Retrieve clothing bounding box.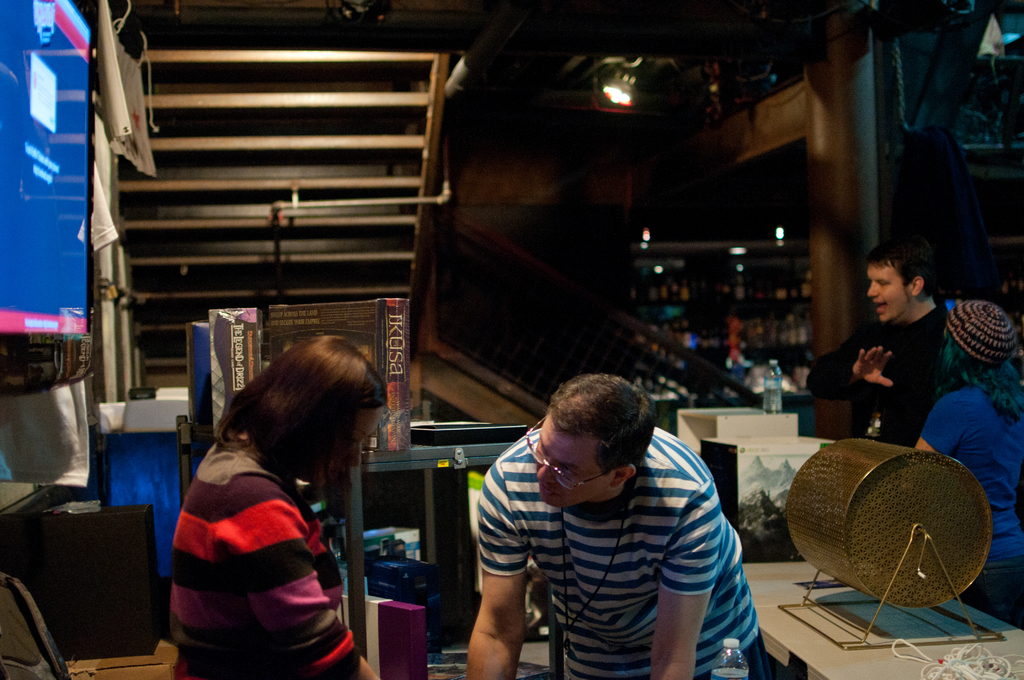
Bounding box: 805, 301, 947, 448.
